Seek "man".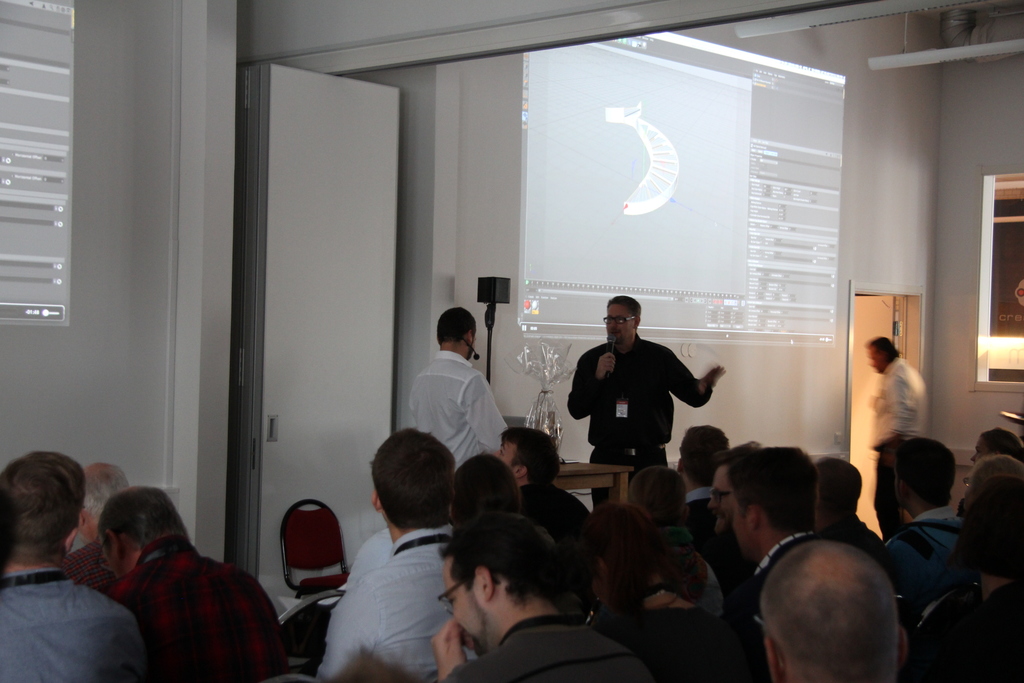
(left=497, top=423, right=557, bottom=483).
